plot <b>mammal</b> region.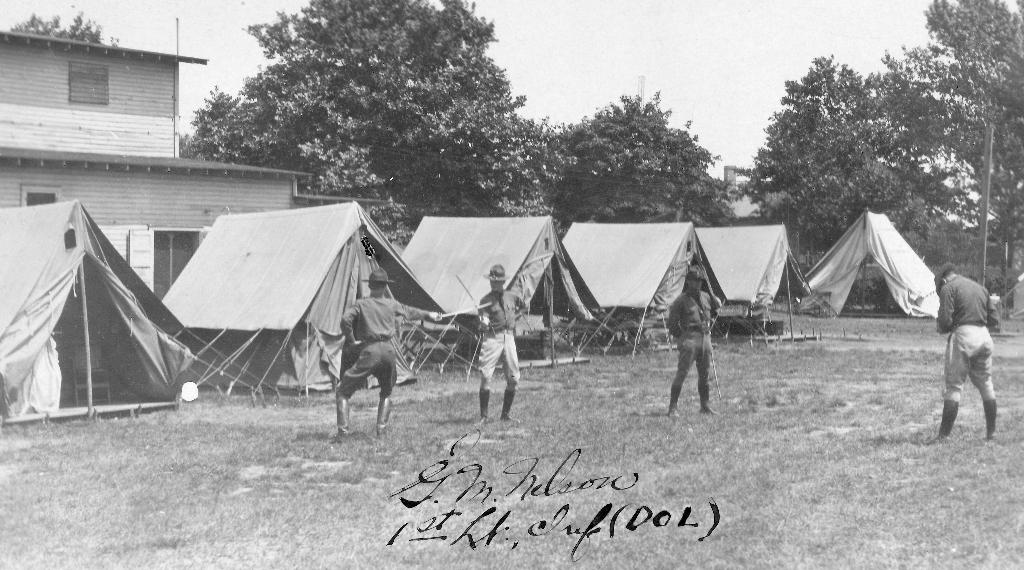
Plotted at bbox=(941, 259, 1007, 457).
